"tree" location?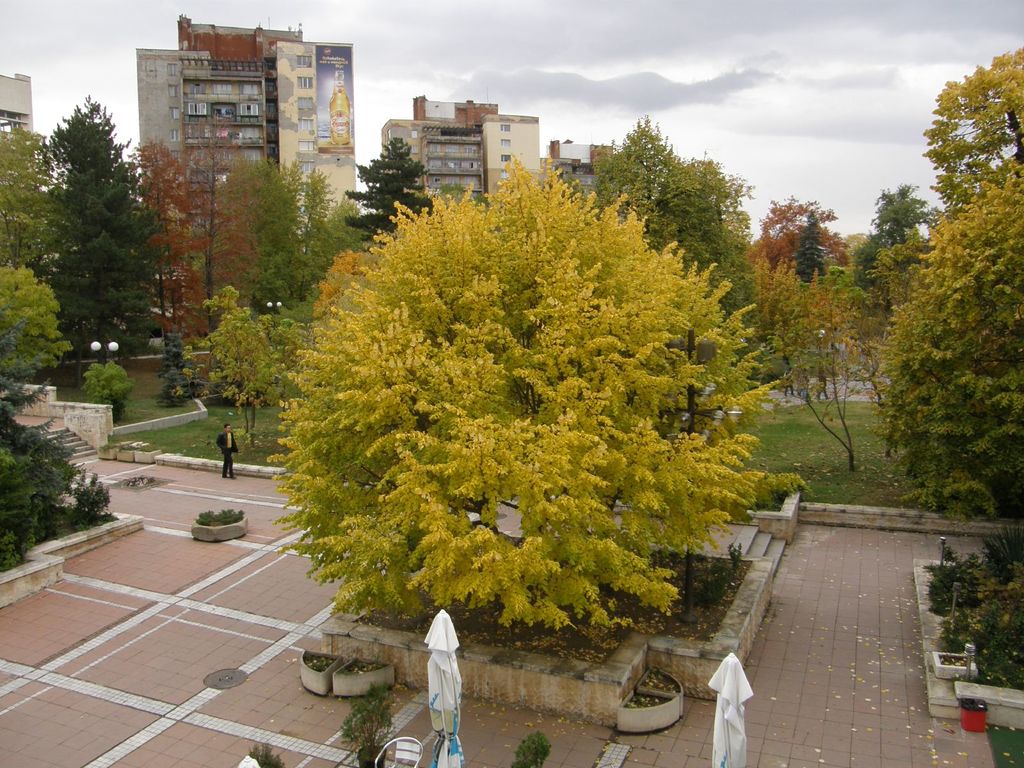
pyautogui.locateOnScreen(779, 266, 880, 477)
